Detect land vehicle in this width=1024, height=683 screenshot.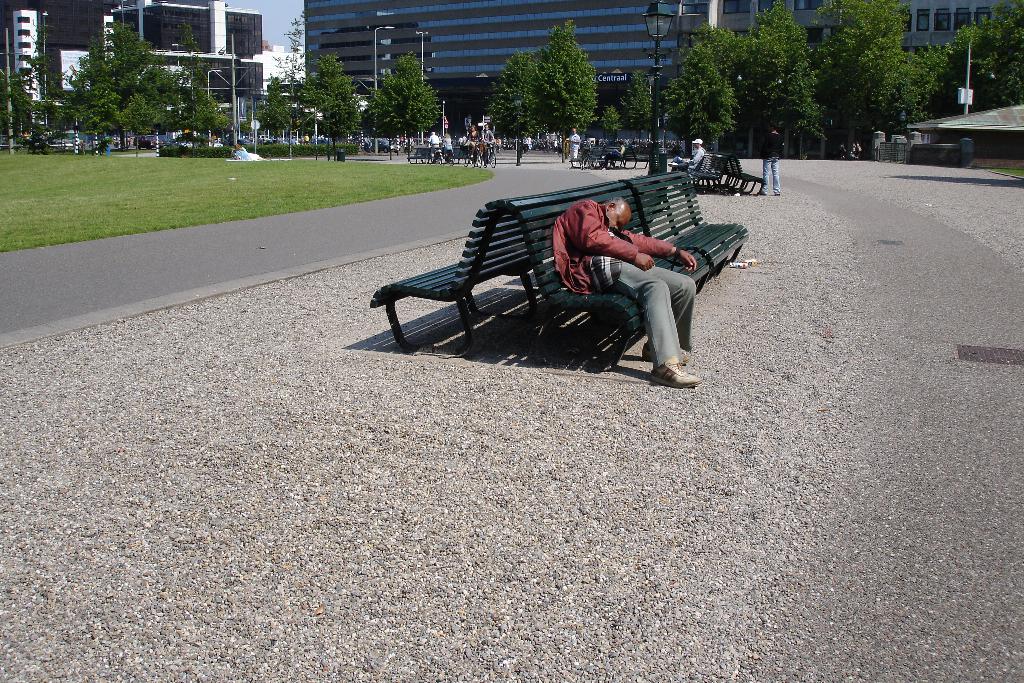
Detection: <box>55,124,91,161</box>.
